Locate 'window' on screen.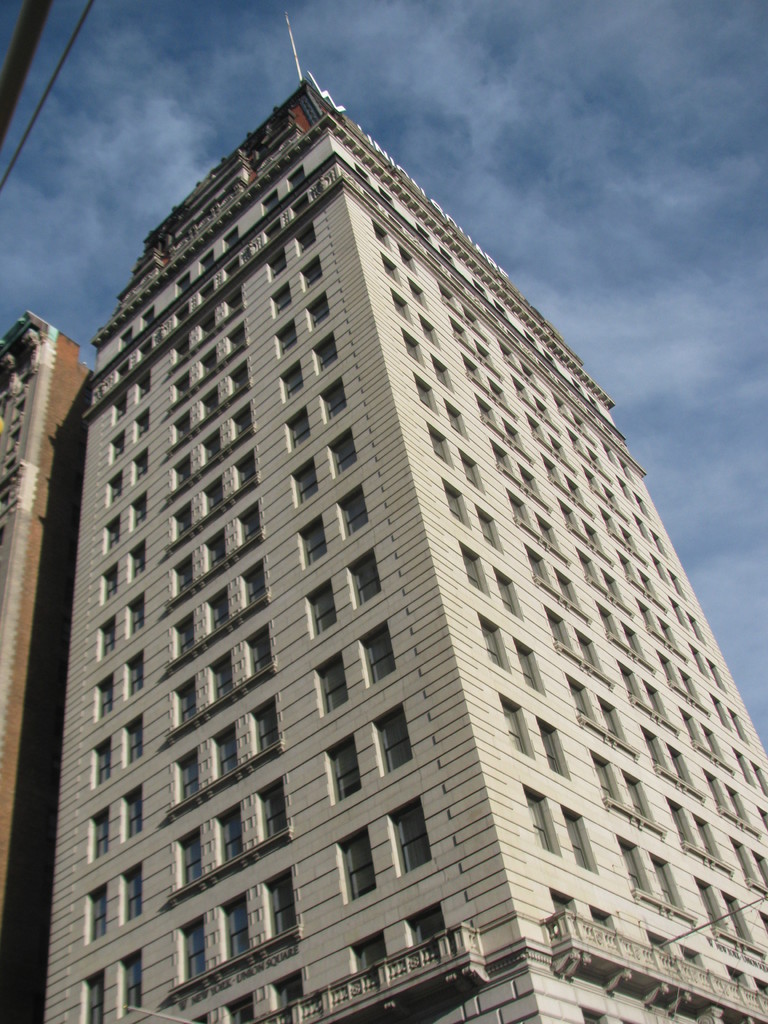
On screen at bbox=[129, 452, 154, 473].
